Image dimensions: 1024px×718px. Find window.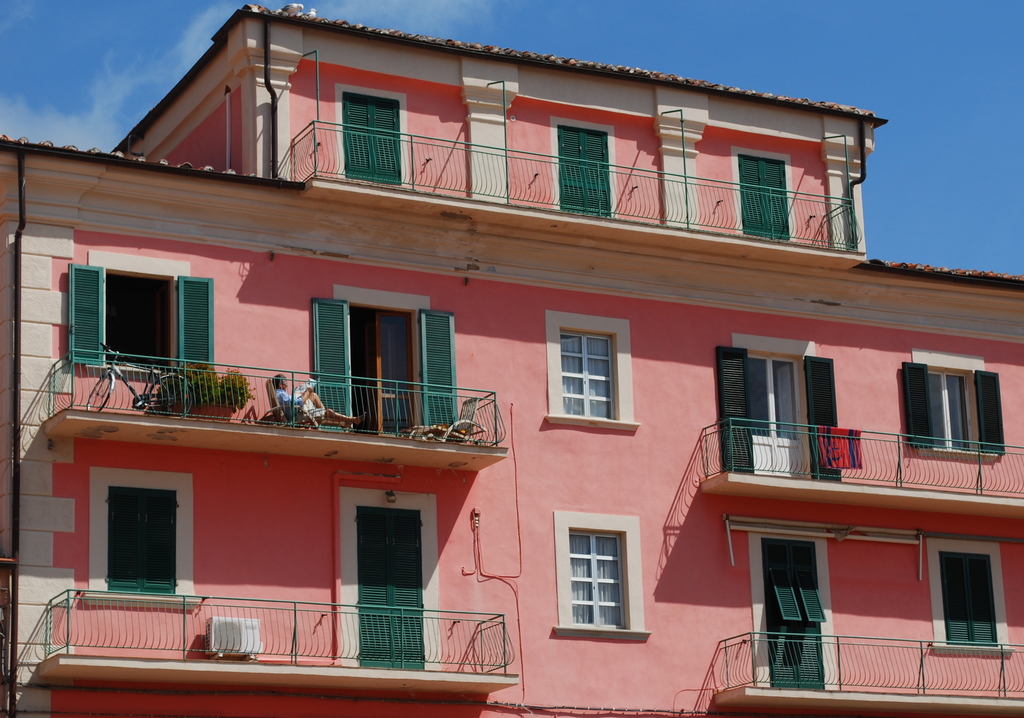
locate(335, 81, 409, 189).
